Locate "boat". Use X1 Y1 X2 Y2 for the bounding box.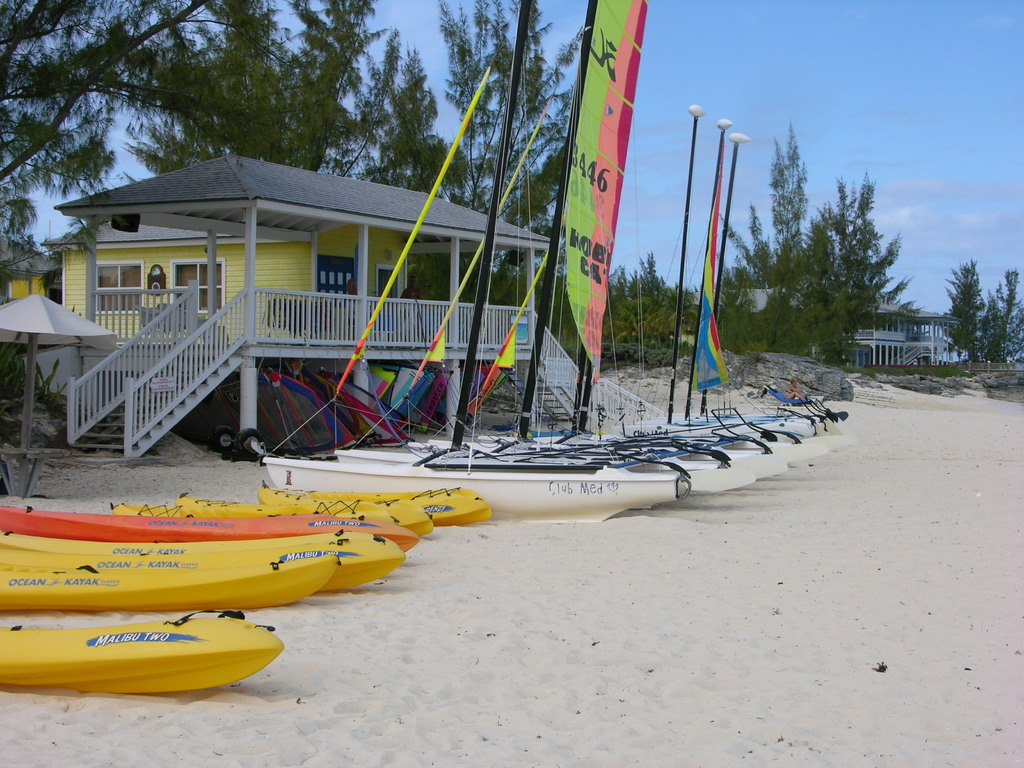
173 486 435 542.
